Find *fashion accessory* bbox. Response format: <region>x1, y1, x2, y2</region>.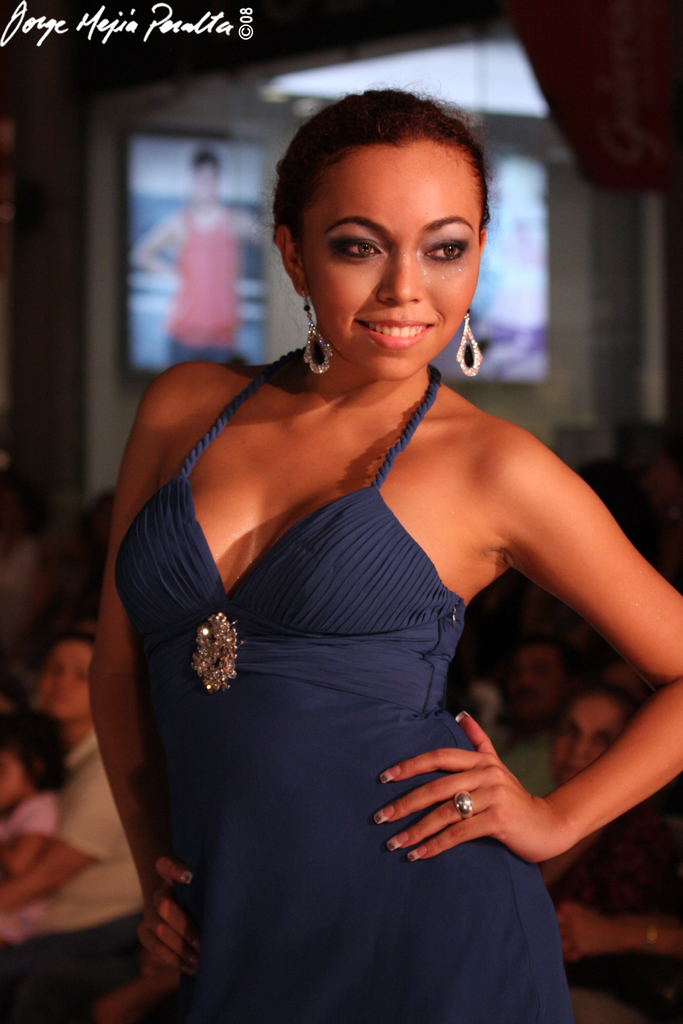
<region>295, 289, 330, 373</region>.
